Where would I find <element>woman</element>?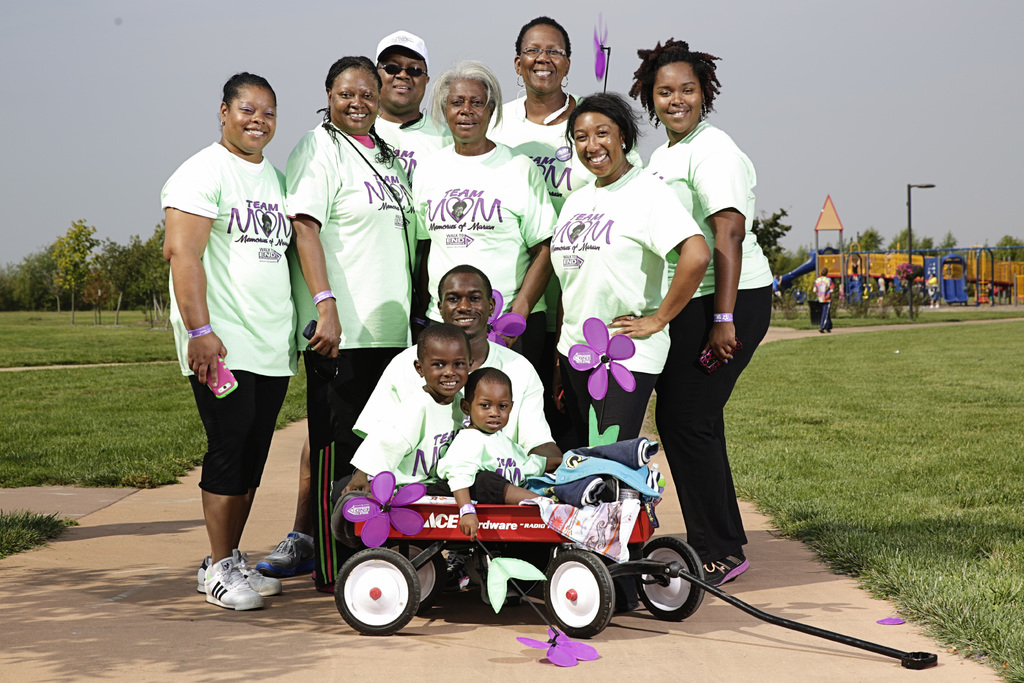
At Rect(545, 92, 714, 450).
